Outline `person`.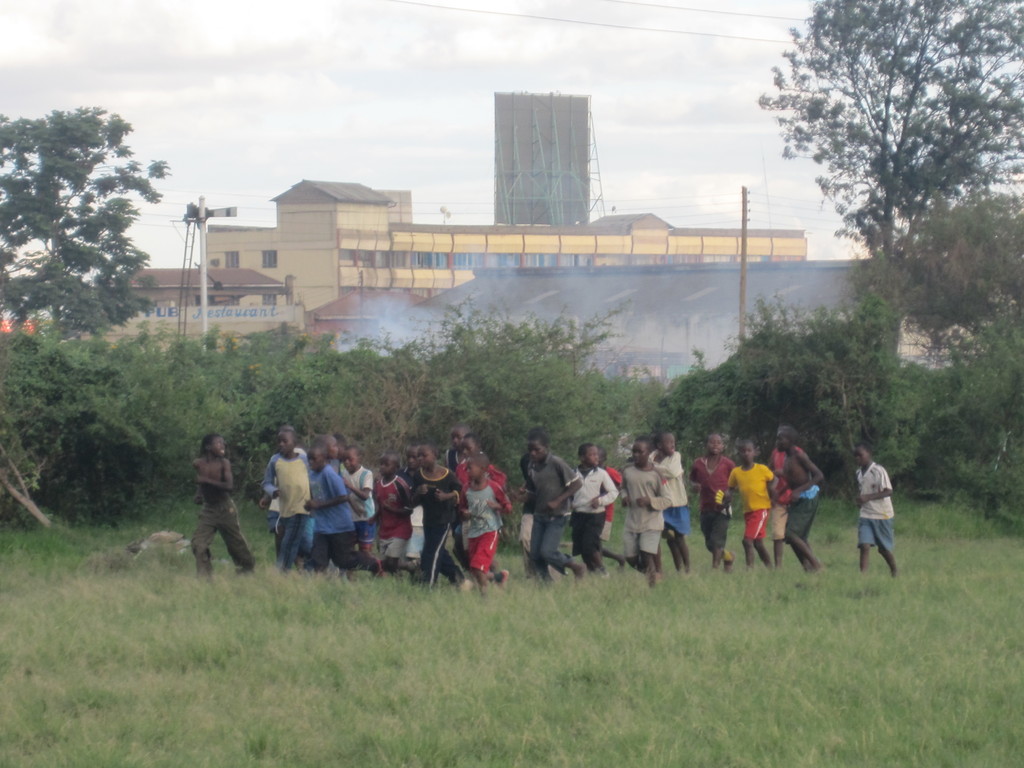
Outline: {"left": 260, "top": 424, "right": 330, "bottom": 564}.
